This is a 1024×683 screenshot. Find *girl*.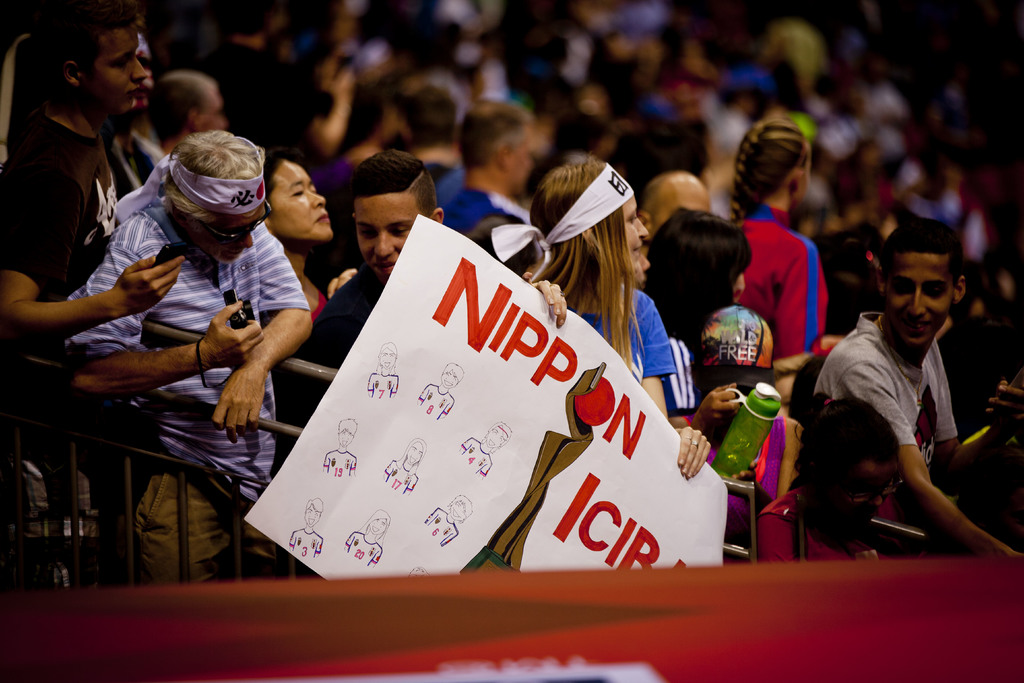
Bounding box: (257, 152, 358, 323).
